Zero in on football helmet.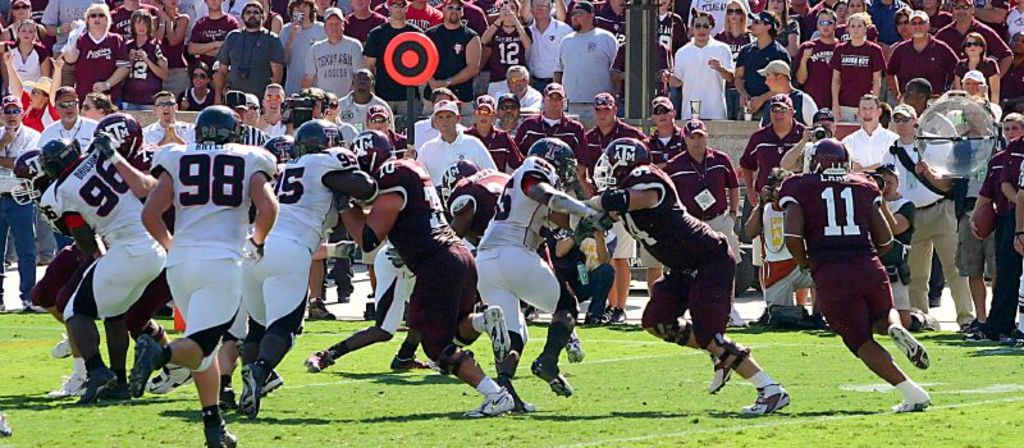
Zeroed in: left=436, top=159, right=481, bottom=193.
